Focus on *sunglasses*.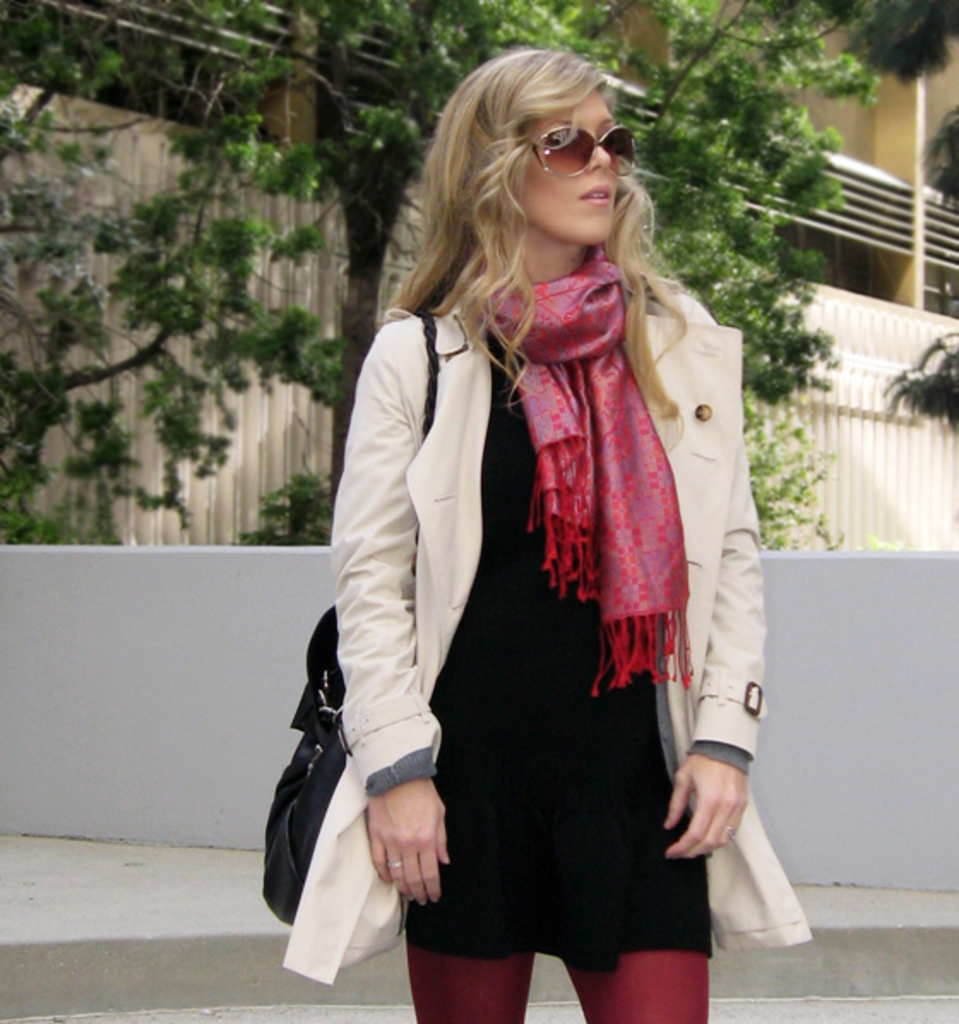
Focused at 524 123 639 180.
